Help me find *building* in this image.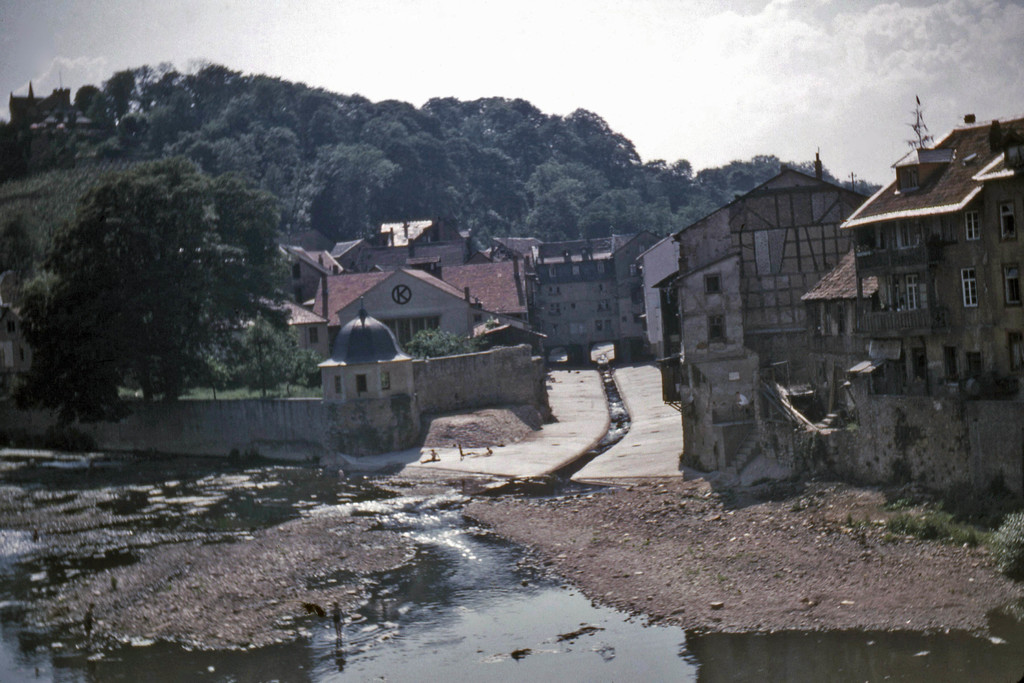
Found it: (left=671, top=163, right=876, bottom=486).
